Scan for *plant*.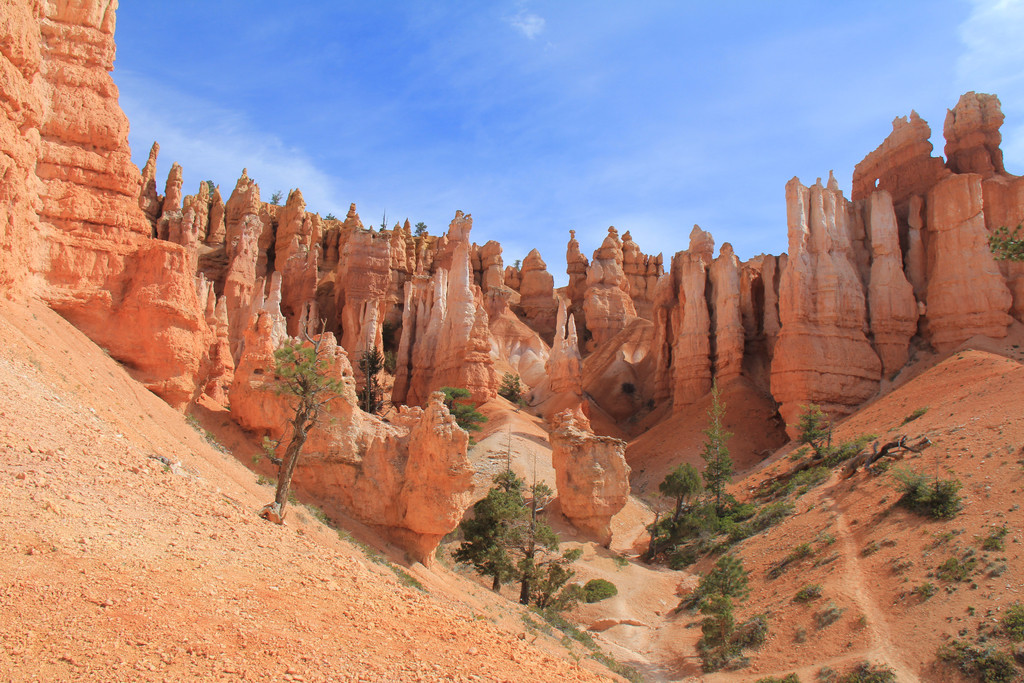
Scan result: select_region(183, 413, 227, 459).
